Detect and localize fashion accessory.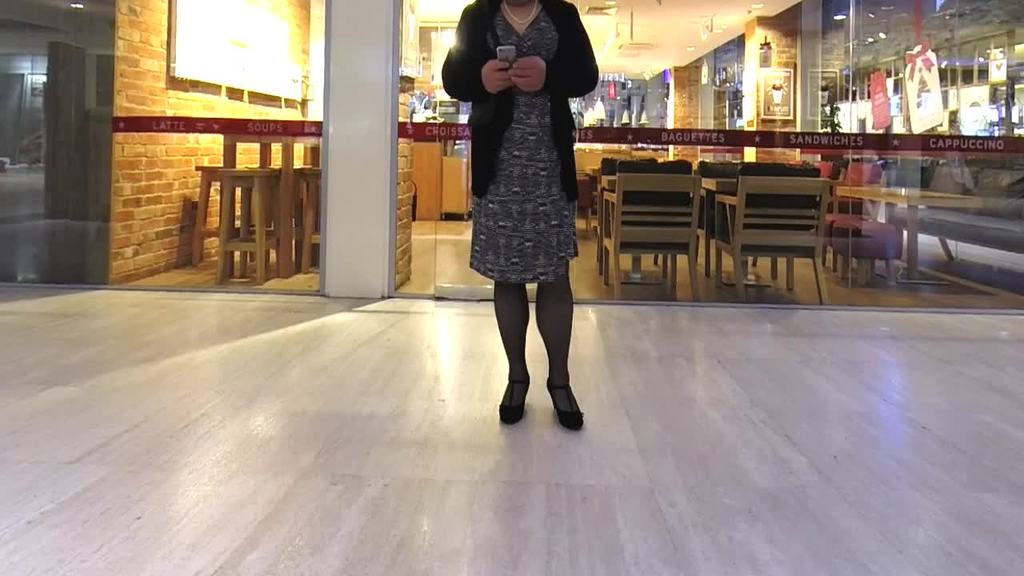
Localized at l=498, t=378, r=534, b=428.
